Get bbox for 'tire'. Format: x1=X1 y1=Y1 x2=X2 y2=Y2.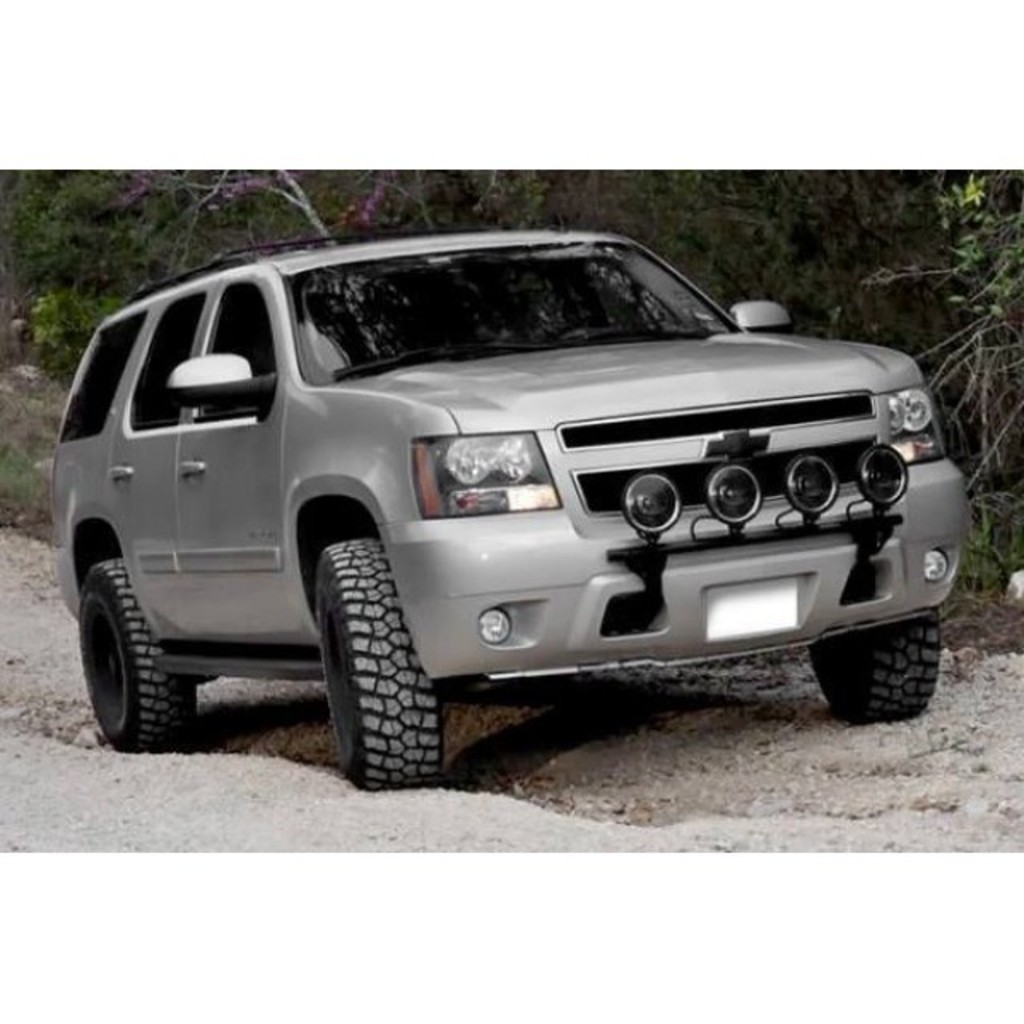
x1=77 y1=563 x2=197 y2=749.
